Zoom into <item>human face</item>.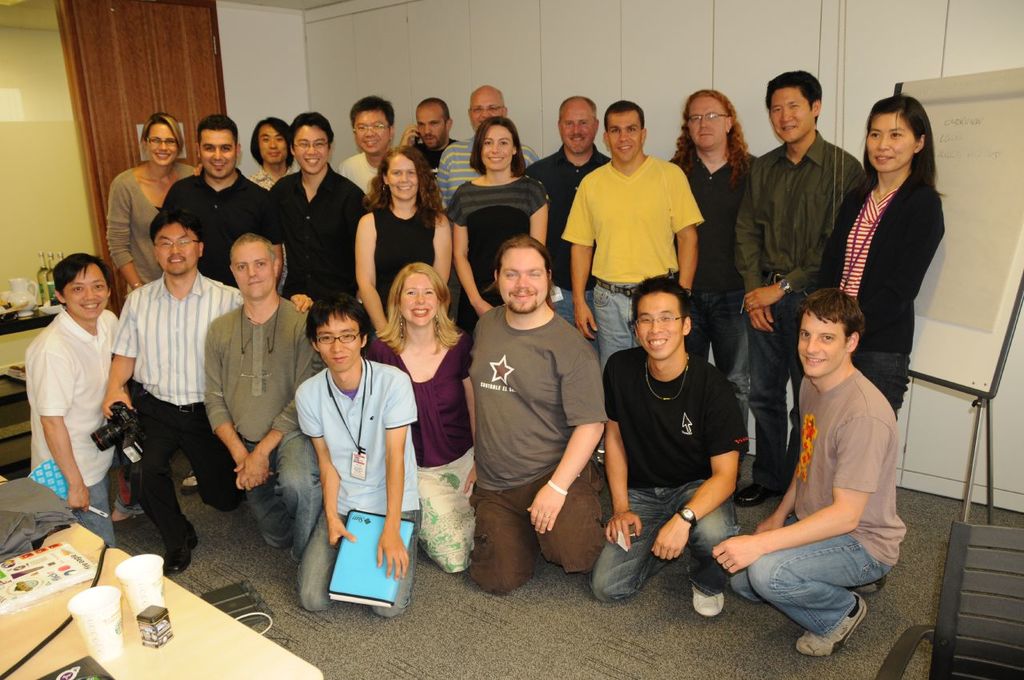
Zoom target: 479/124/510/170.
